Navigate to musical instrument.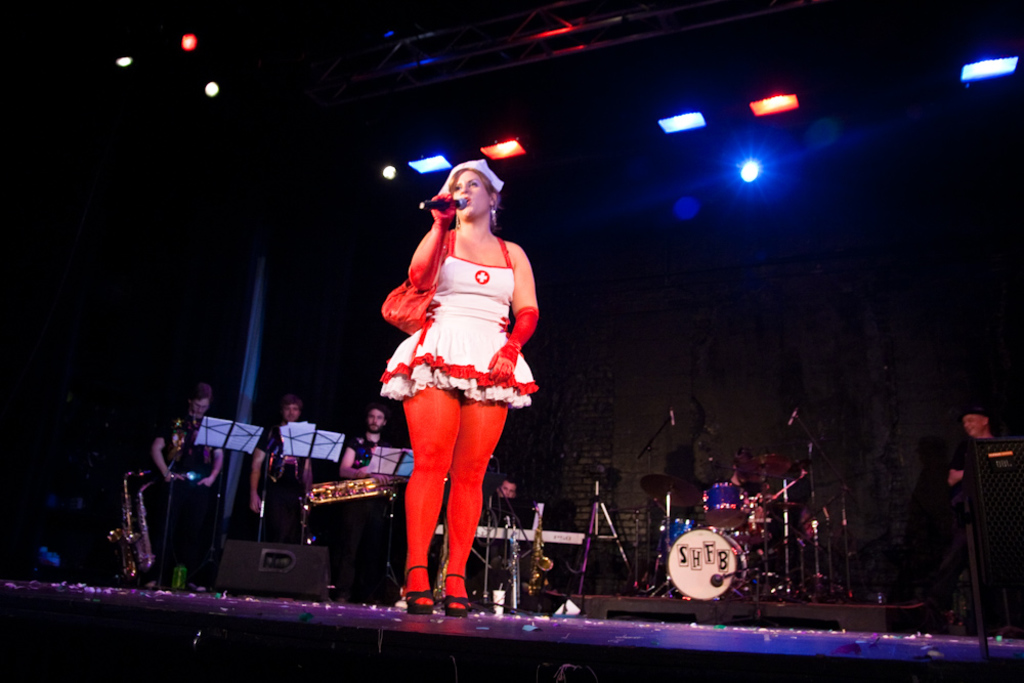
Navigation target: <bbox>529, 504, 559, 596</bbox>.
